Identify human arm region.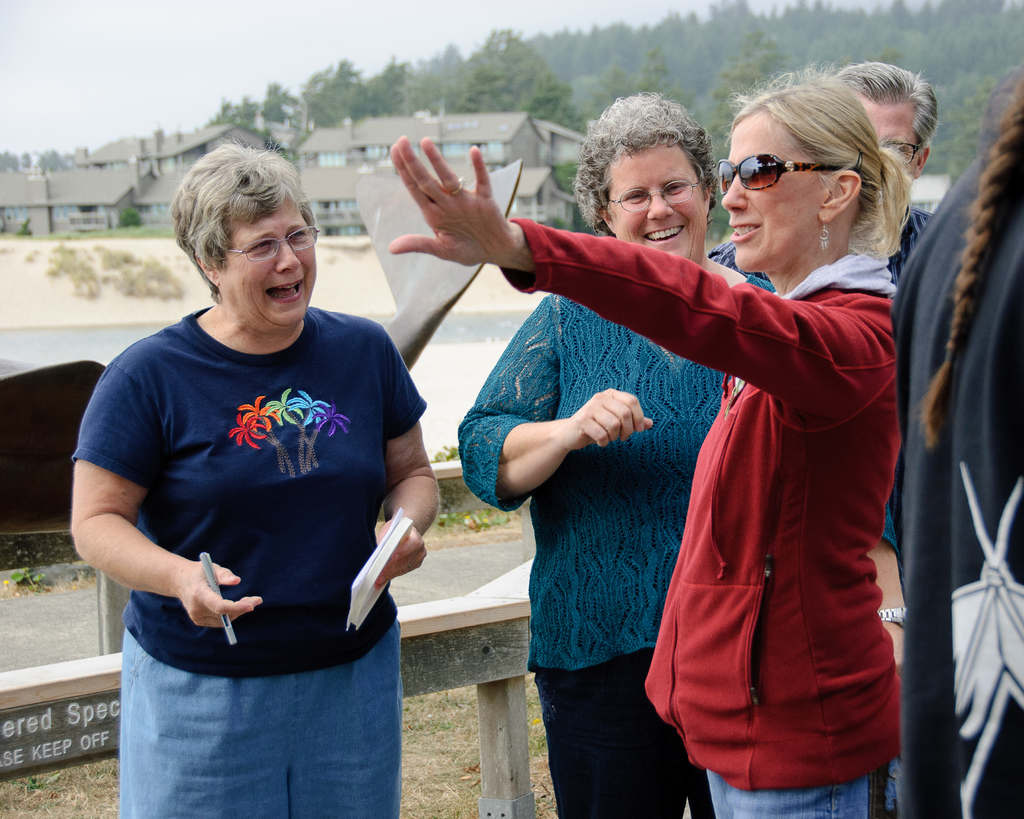
Region: locate(376, 127, 855, 408).
